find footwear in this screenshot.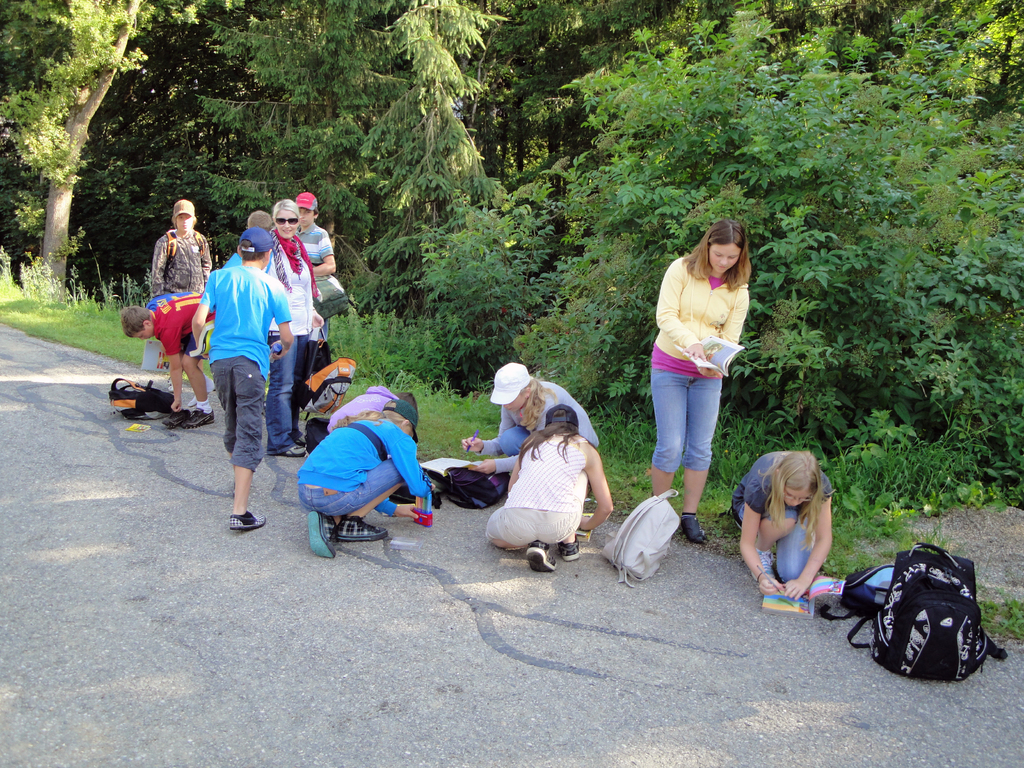
The bounding box for footwear is bbox(162, 404, 187, 425).
